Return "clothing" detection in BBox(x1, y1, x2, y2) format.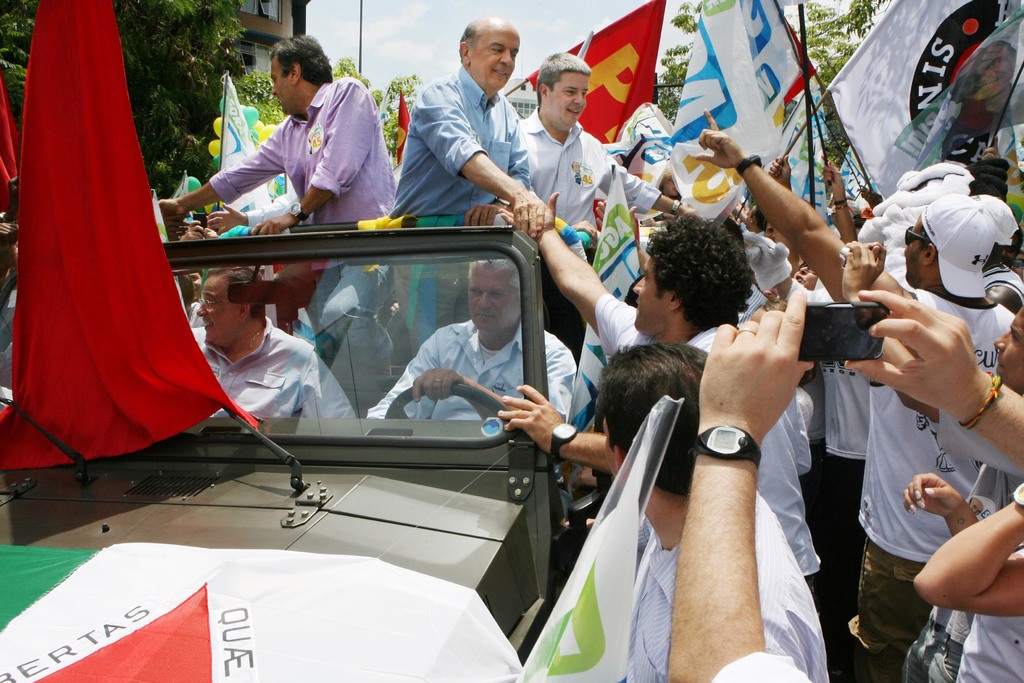
BBox(369, 318, 577, 422).
